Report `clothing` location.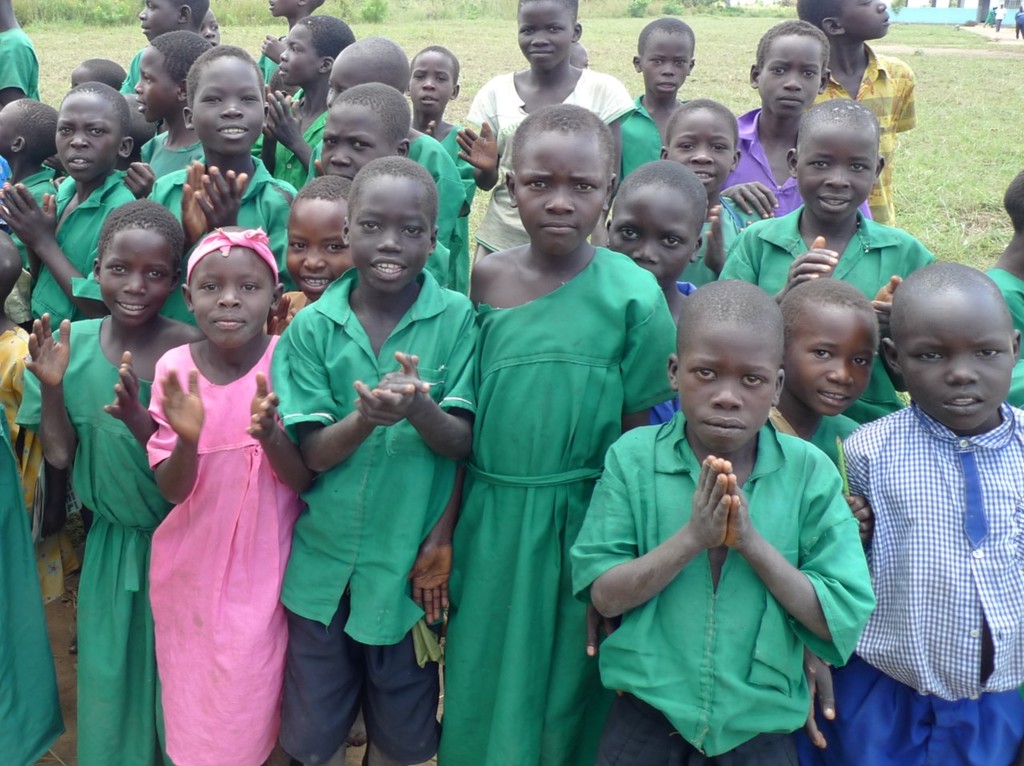
Report: <region>710, 199, 938, 423</region>.
